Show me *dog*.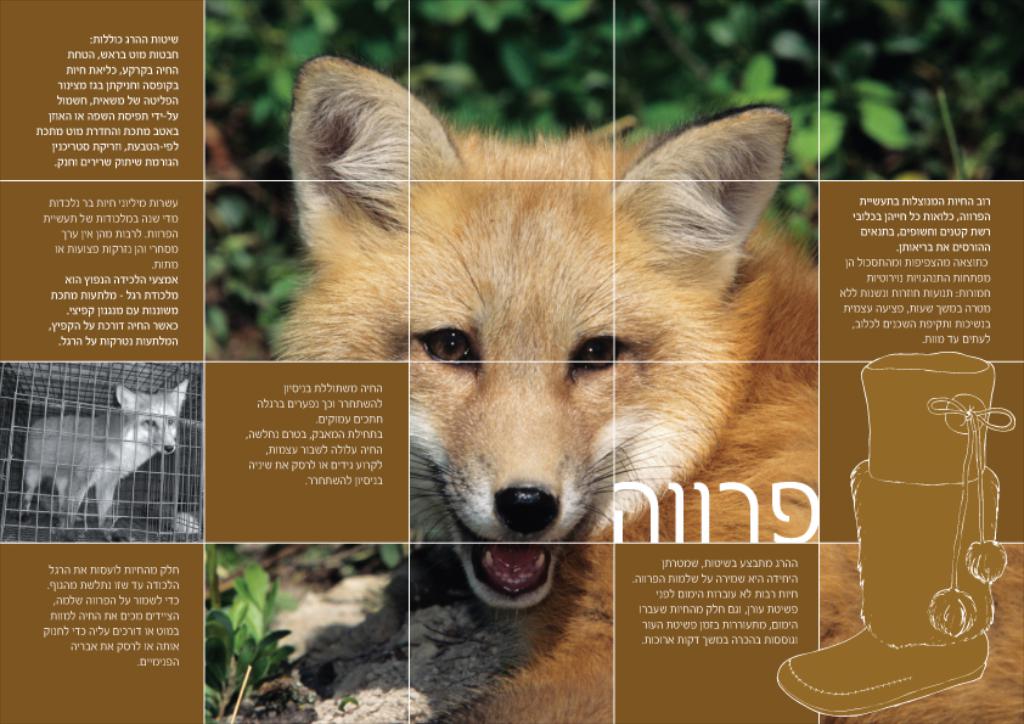
*dog* is here: bbox=(21, 378, 190, 543).
